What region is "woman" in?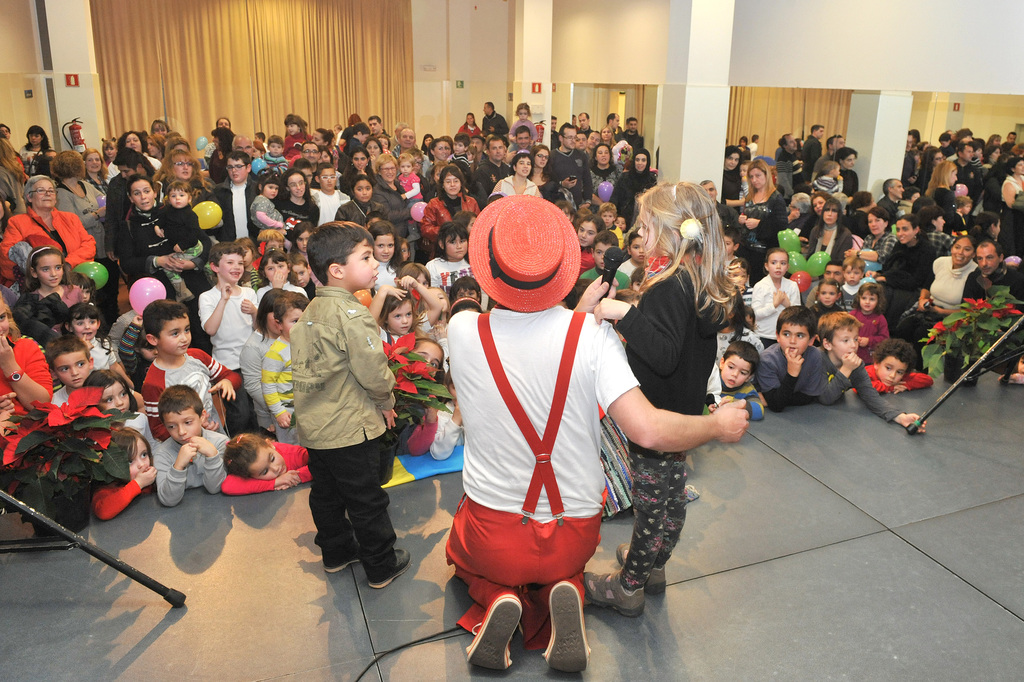
x1=0 y1=171 x2=108 y2=330.
